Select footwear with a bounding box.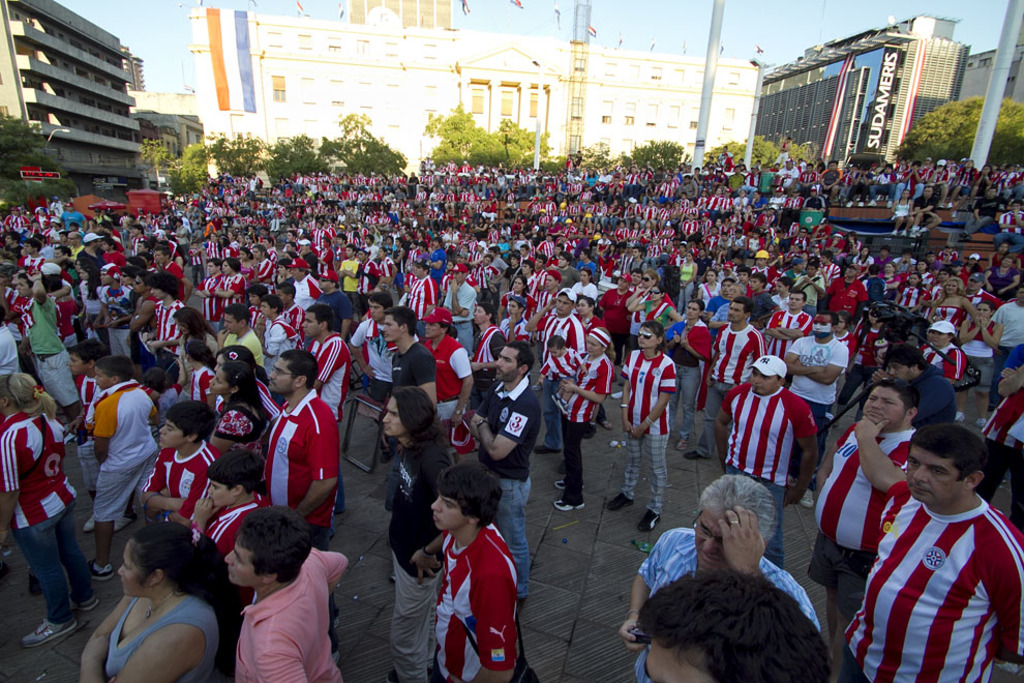
82/517/94/533.
